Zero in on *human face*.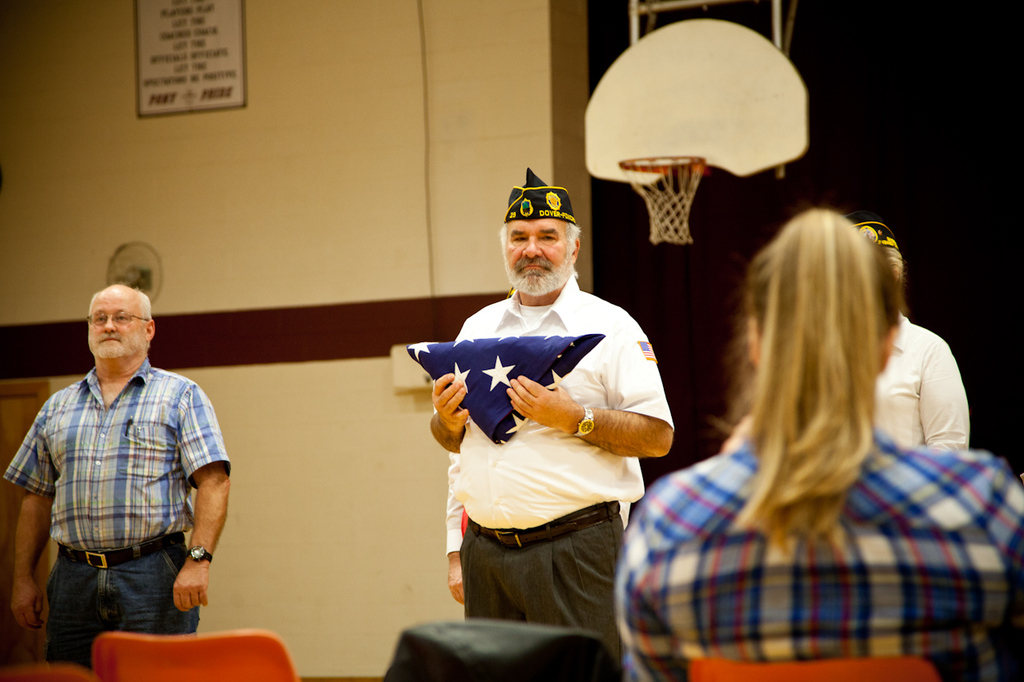
Zeroed in: box(507, 213, 572, 294).
